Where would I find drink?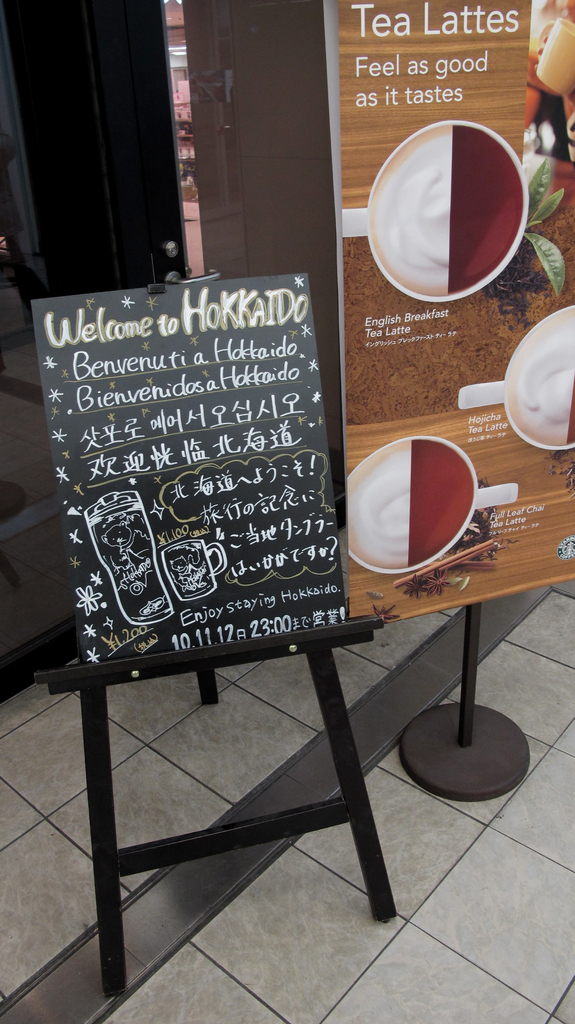
At 505, 308, 574, 449.
